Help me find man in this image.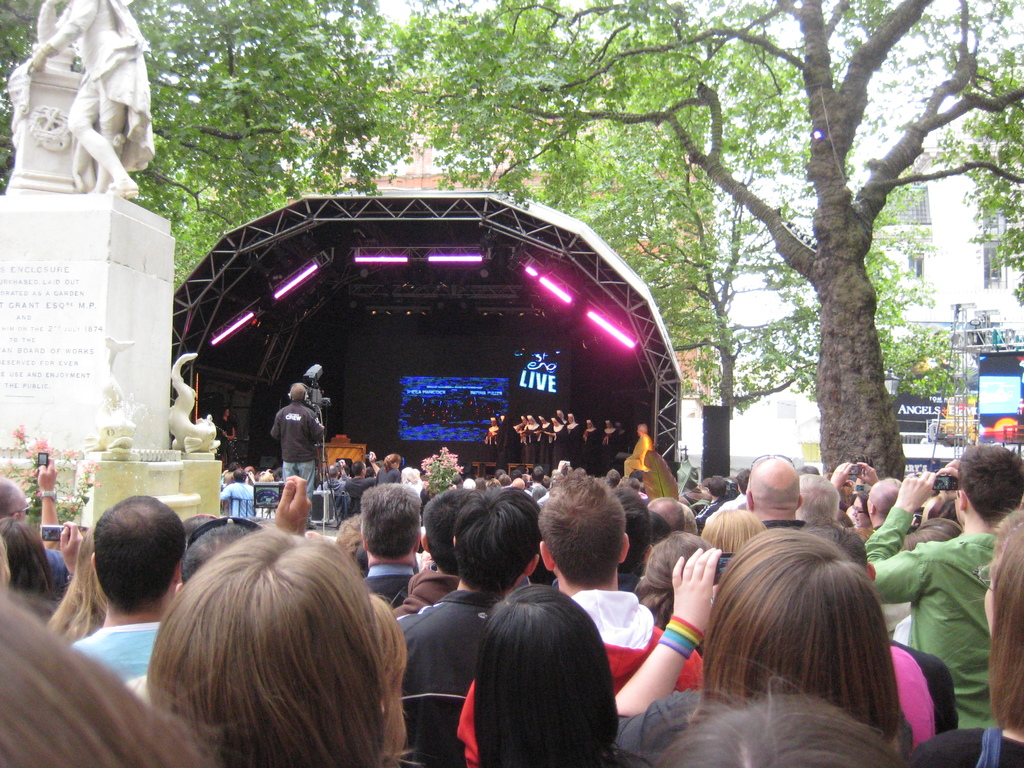
Found it: <region>791, 470, 838, 532</region>.
